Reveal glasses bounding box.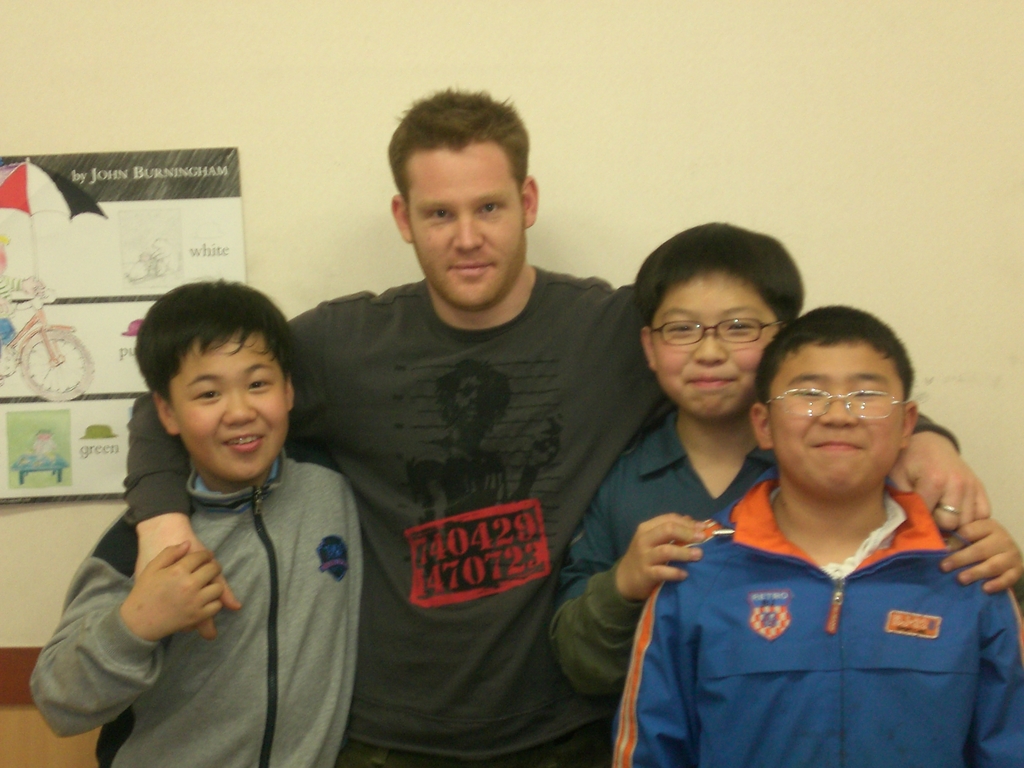
Revealed: bbox=(644, 310, 793, 362).
